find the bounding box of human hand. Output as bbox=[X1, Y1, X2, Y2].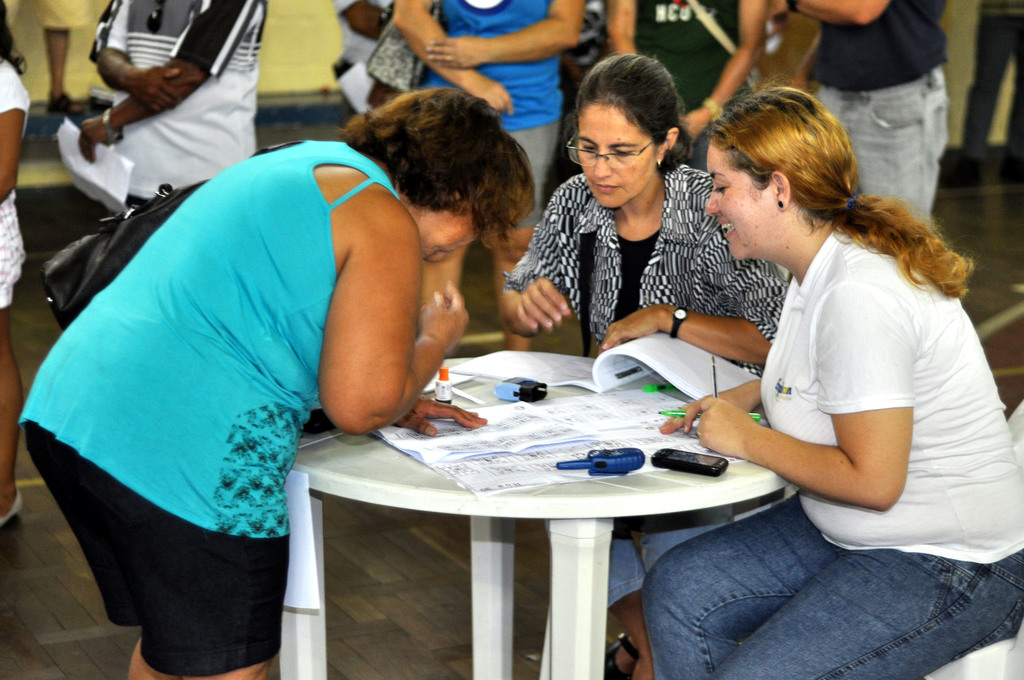
bbox=[124, 65, 184, 115].
